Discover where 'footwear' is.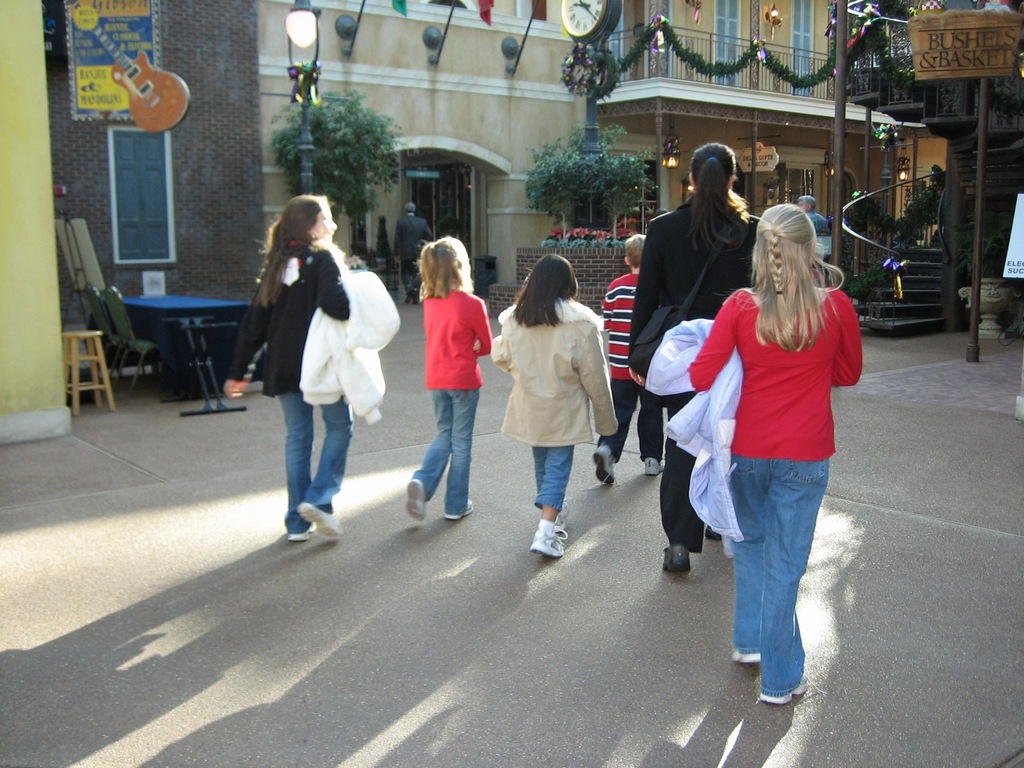
Discovered at x1=641 y1=458 x2=668 y2=476.
